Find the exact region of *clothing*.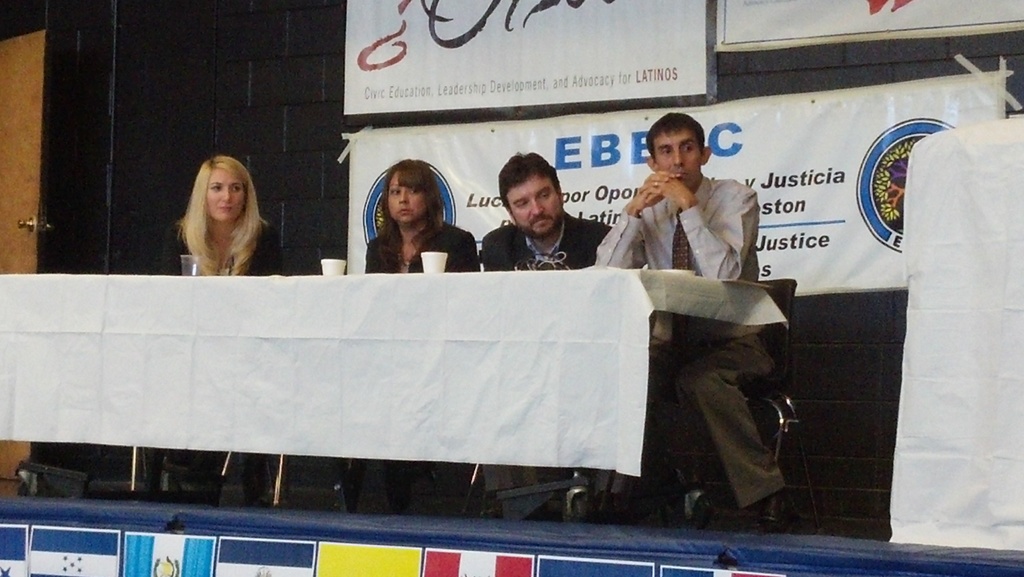
Exact region: l=593, t=178, r=768, b=510.
